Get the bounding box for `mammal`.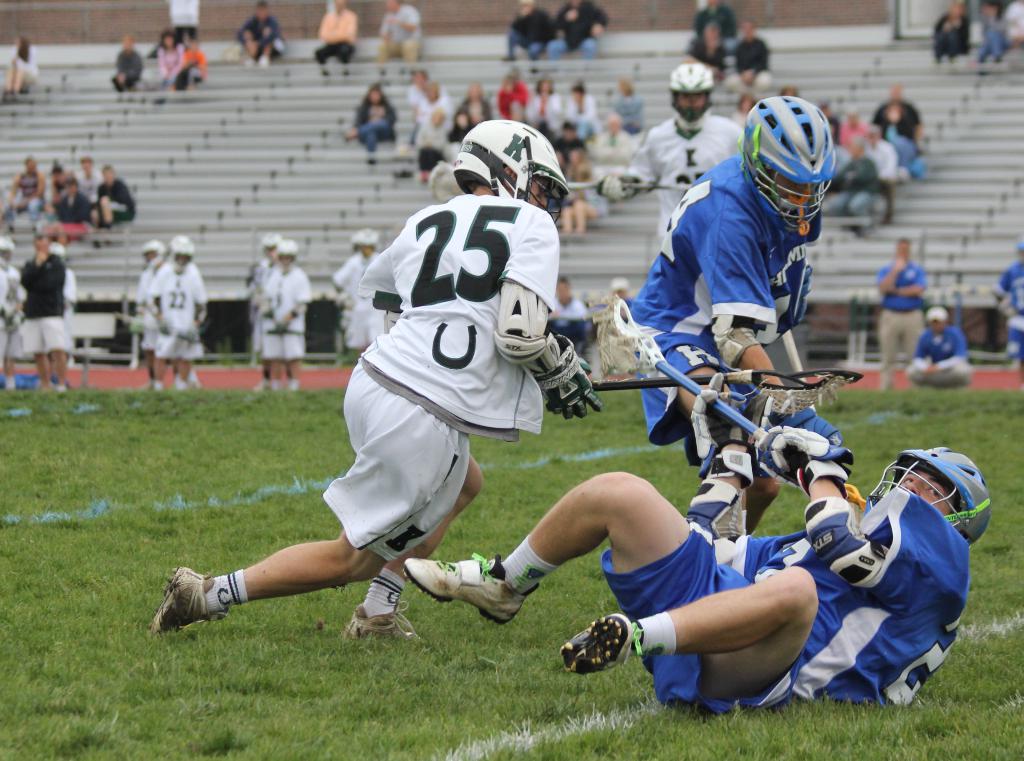
<box>79,152,105,224</box>.
